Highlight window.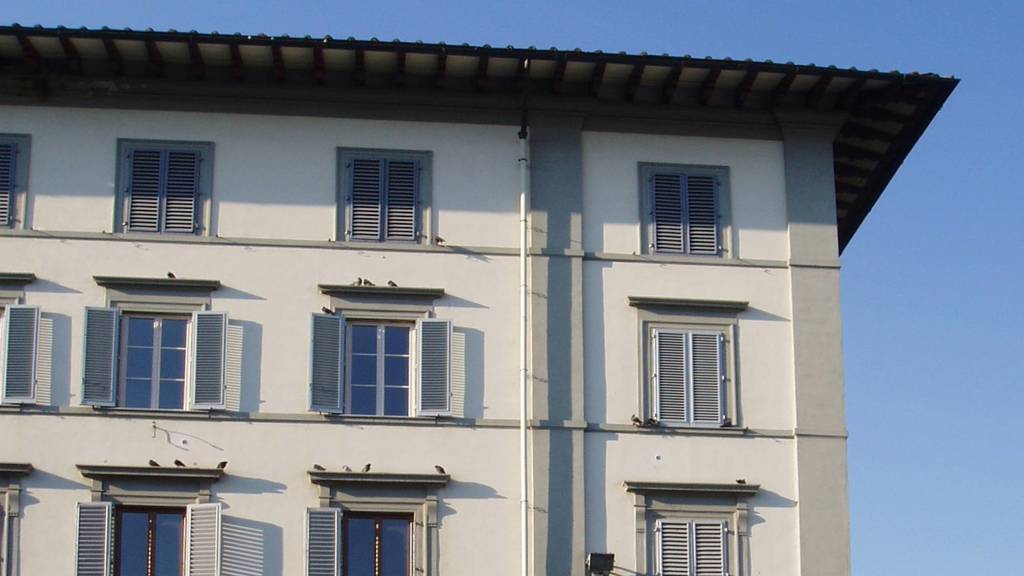
Highlighted region: {"left": 630, "top": 294, "right": 751, "bottom": 428}.
